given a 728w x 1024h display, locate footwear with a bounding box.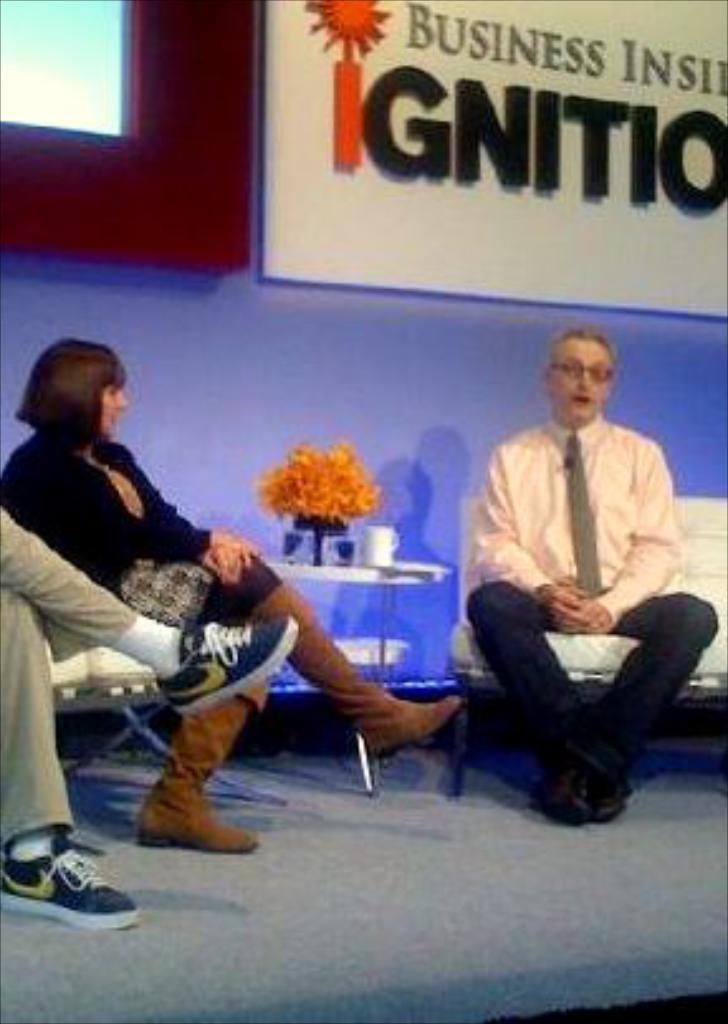
Located: (x1=521, y1=766, x2=589, y2=827).
